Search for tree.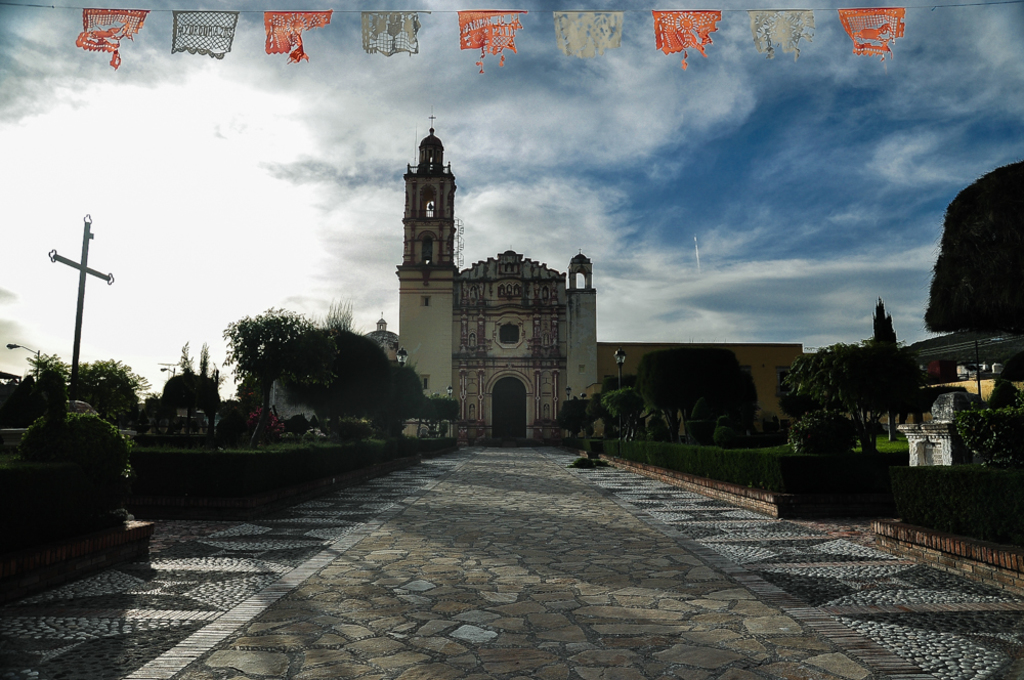
Found at <region>179, 330, 222, 385</region>.
